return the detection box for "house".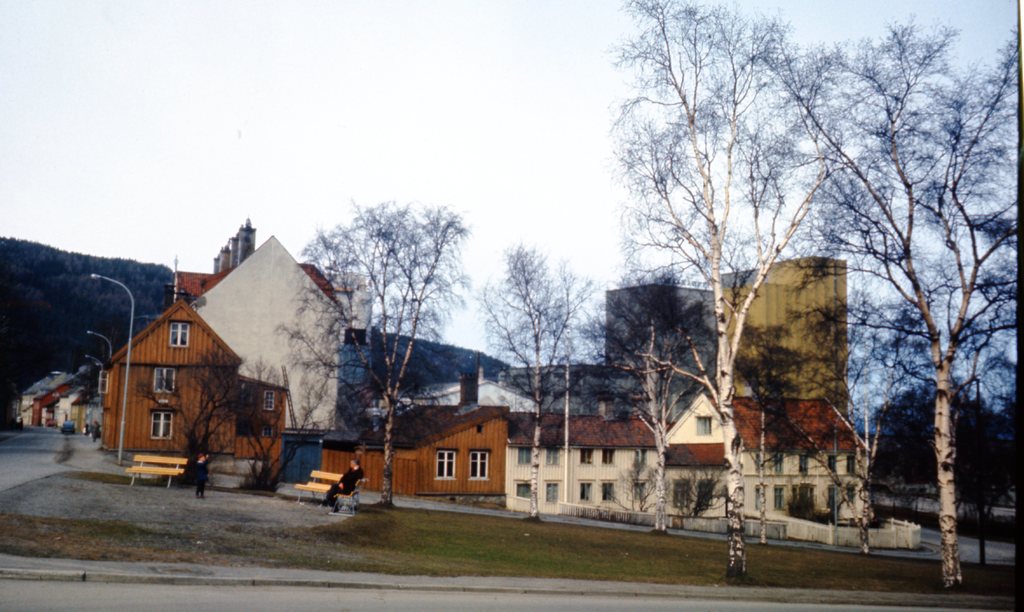
box(92, 240, 339, 493).
